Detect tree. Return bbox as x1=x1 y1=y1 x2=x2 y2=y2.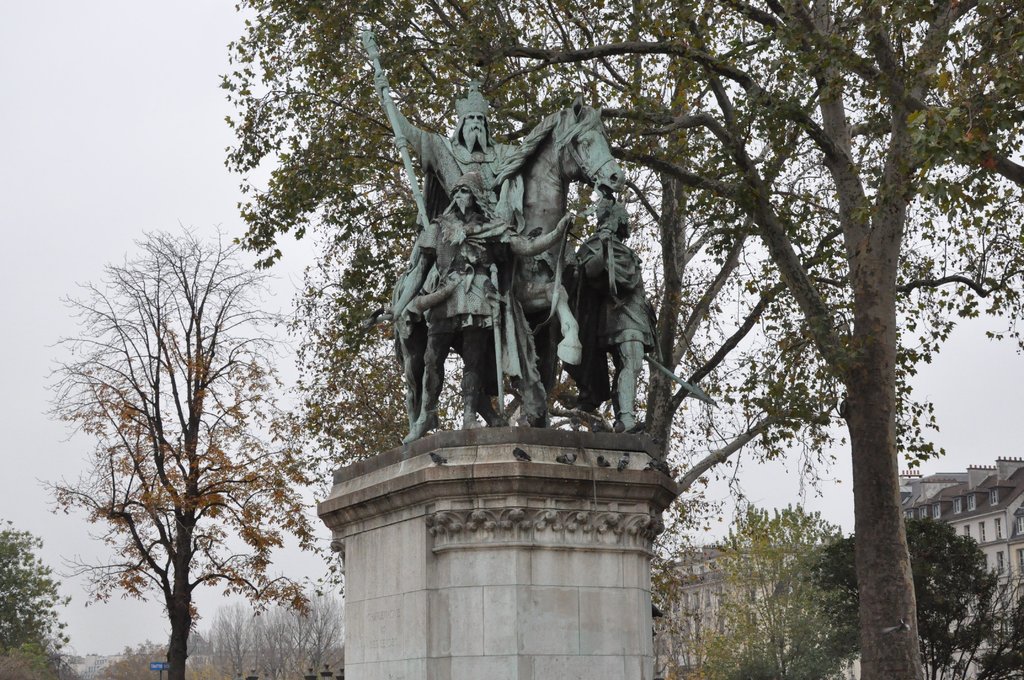
x1=54 y1=196 x2=316 y2=672.
